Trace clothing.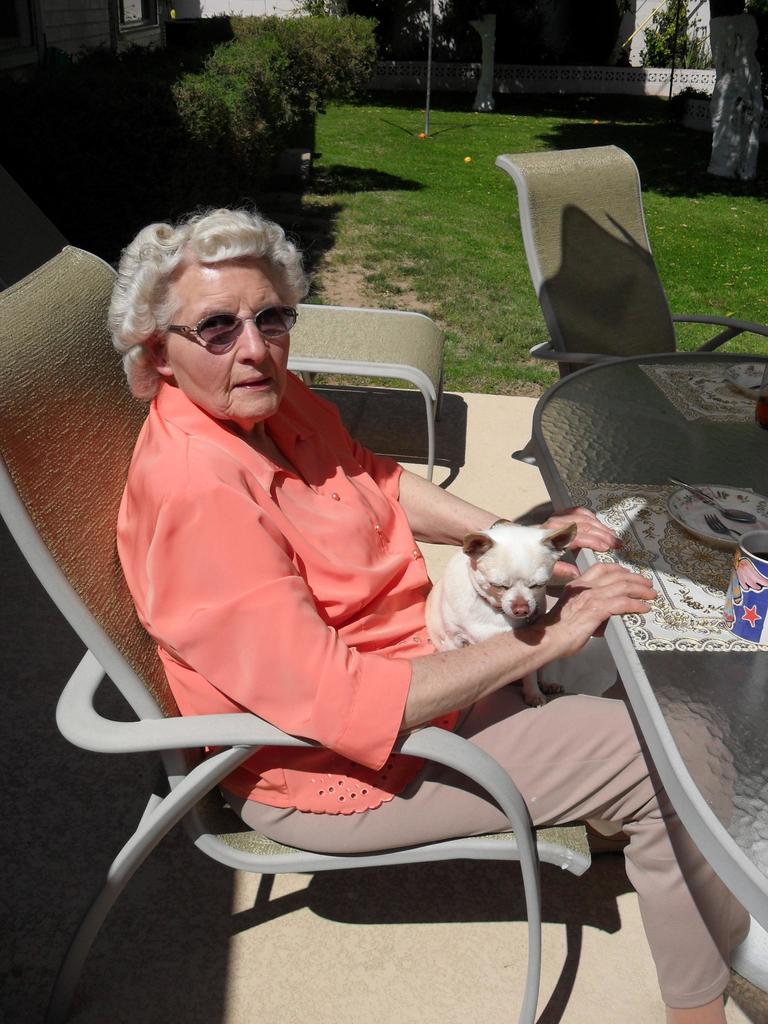
Traced to (left=103, top=365, right=763, bottom=1009).
